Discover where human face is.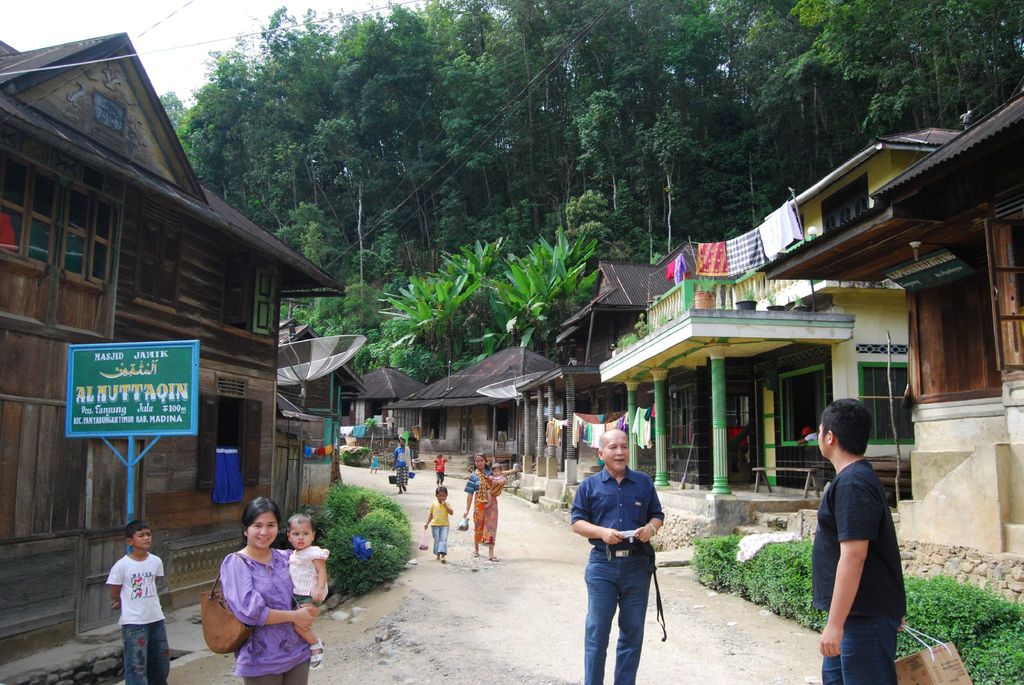
Discovered at 131,528,151,549.
